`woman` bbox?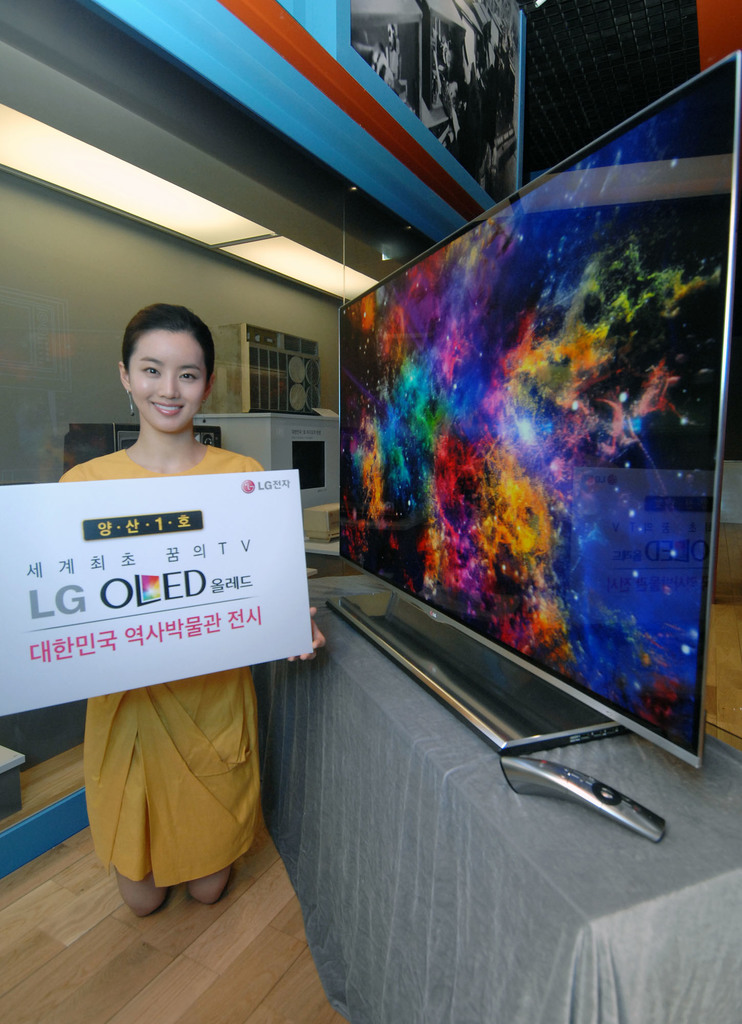
18/302/311/902
